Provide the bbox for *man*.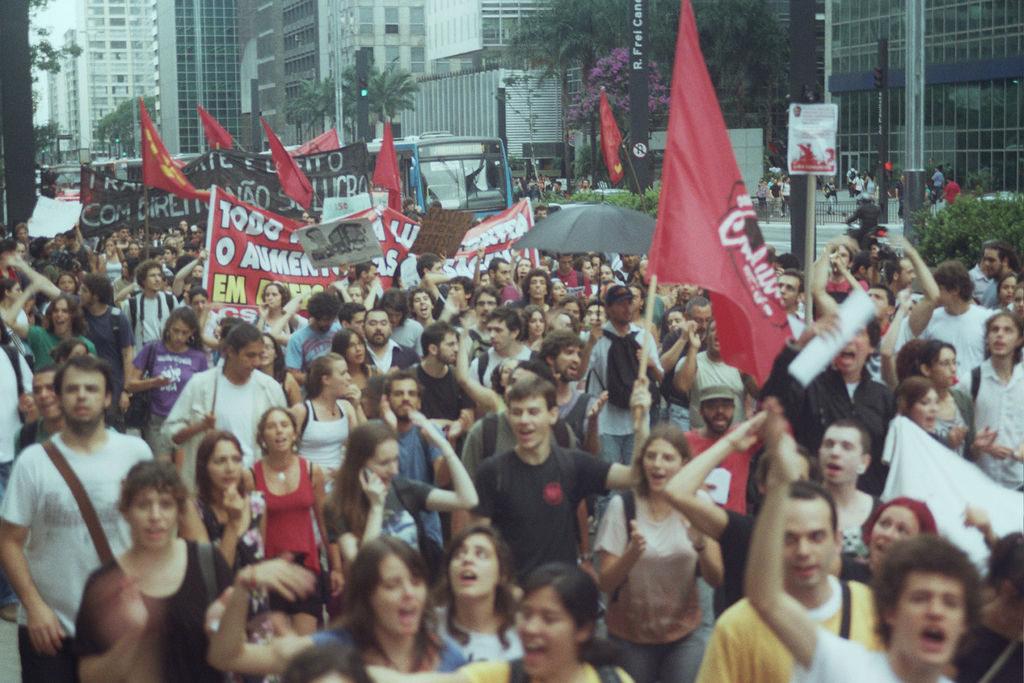
bbox=(674, 385, 753, 612).
